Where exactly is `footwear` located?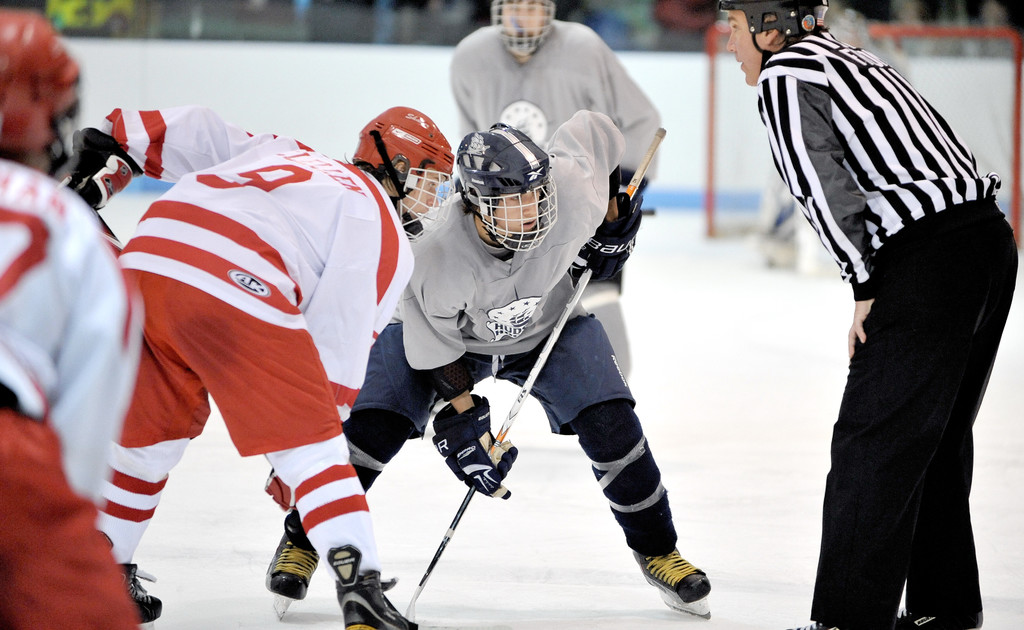
Its bounding box is crop(637, 542, 711, 601).
